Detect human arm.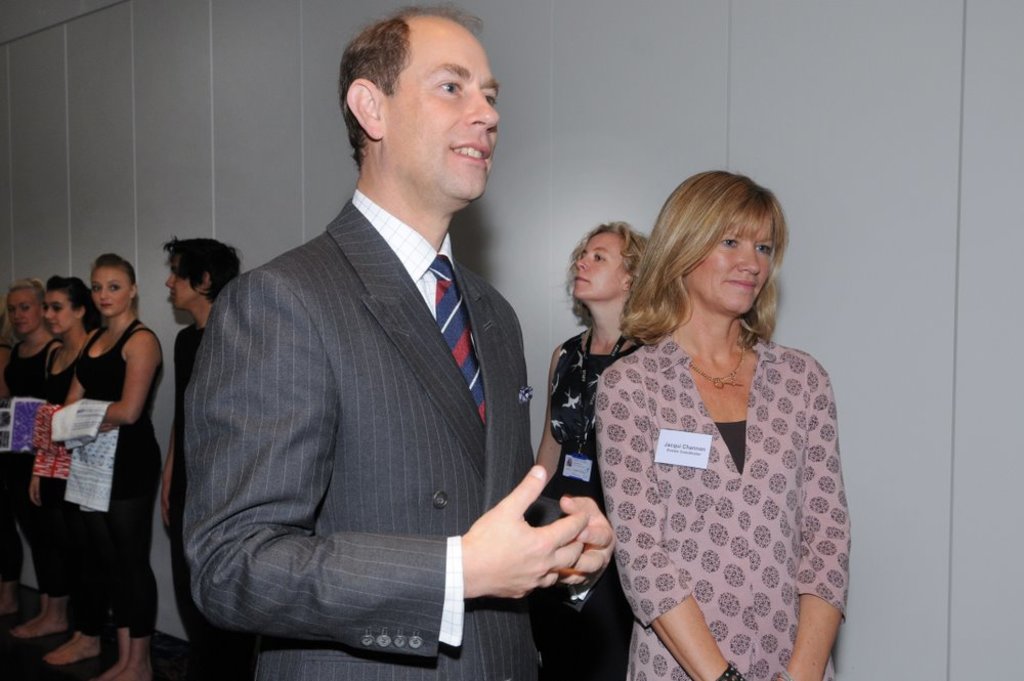
Detected at box=[162, 436, 173, 536].
